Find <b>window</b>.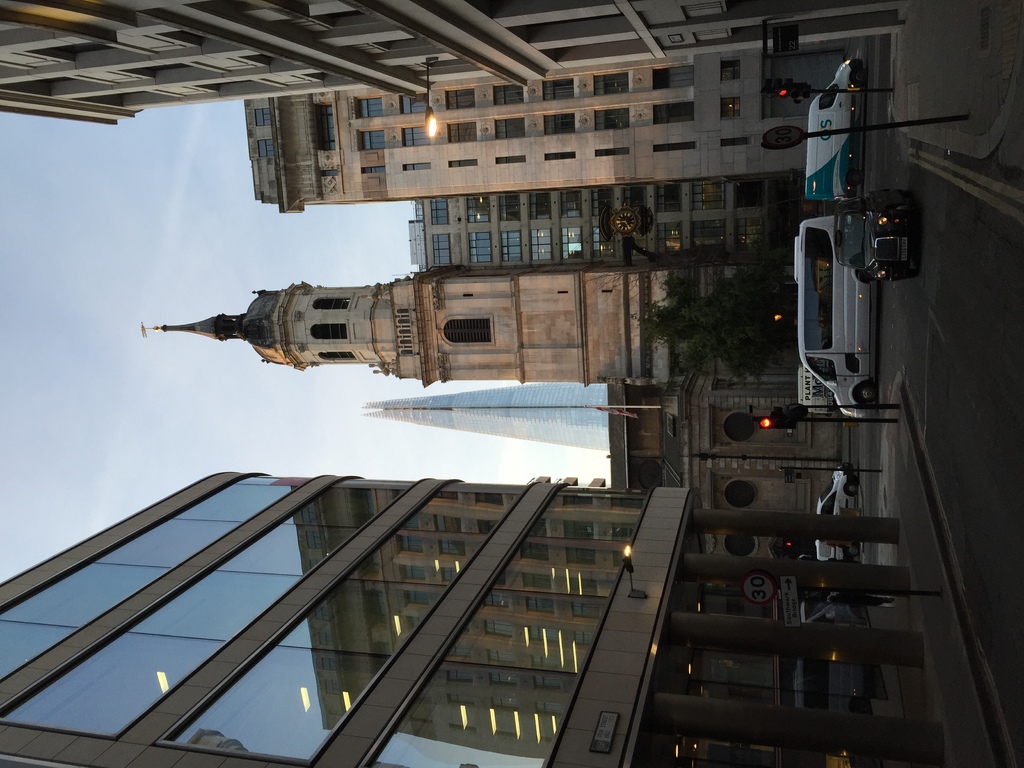
box(396, 89, 429, 113).
